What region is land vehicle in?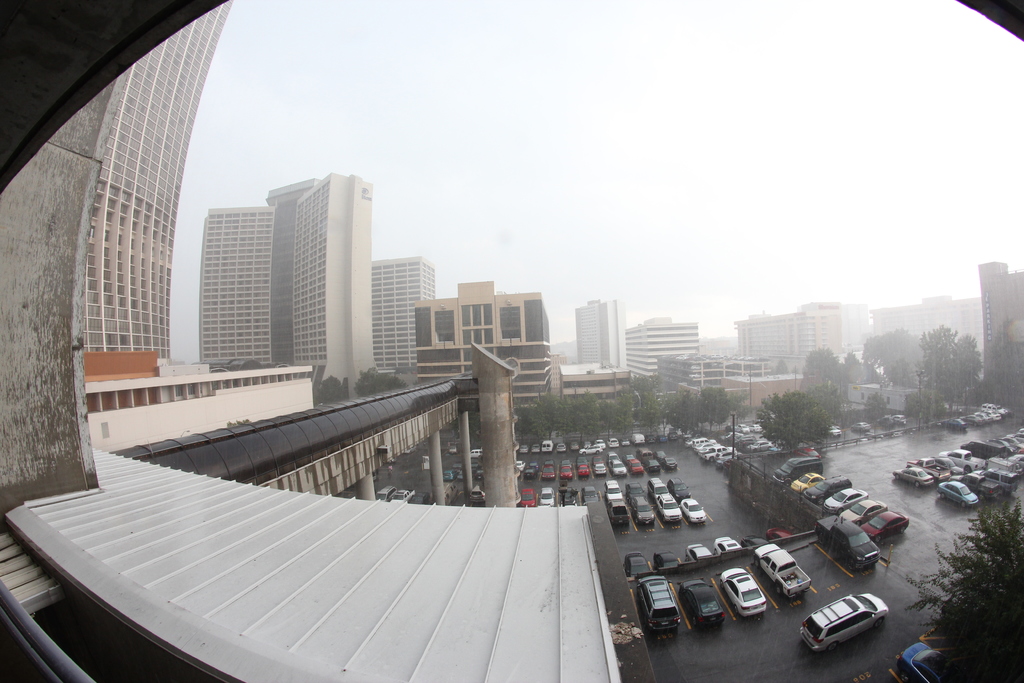
box(470, 463, 480, 476).
